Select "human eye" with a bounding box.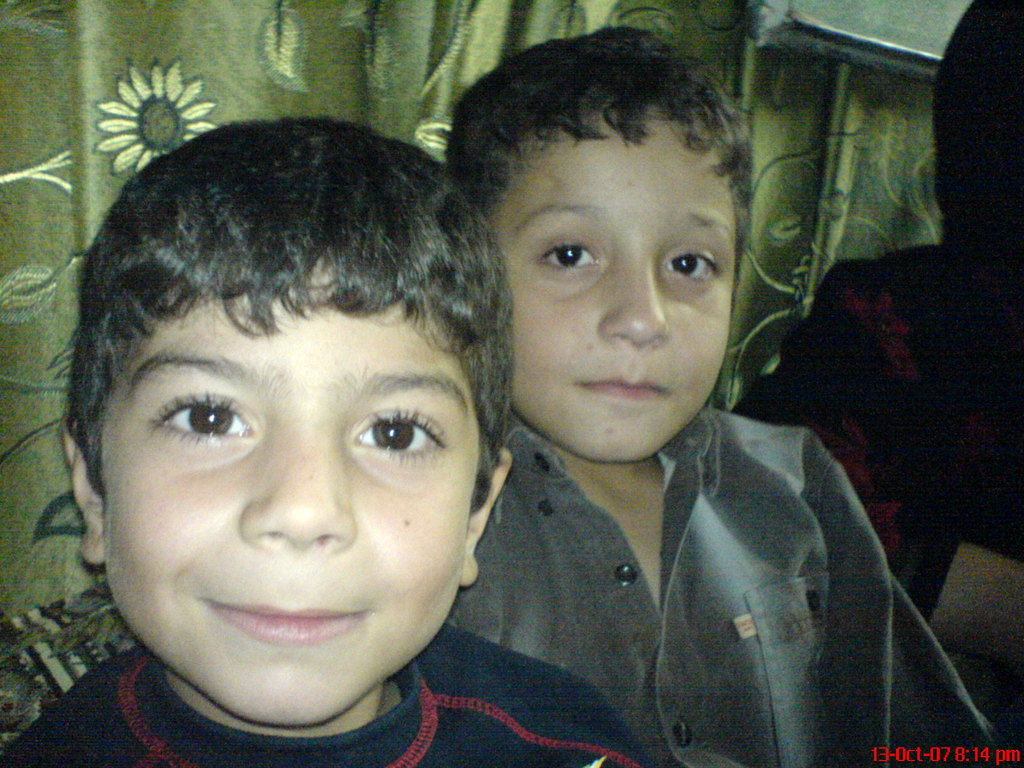
box(654, 236, 722, 288).
